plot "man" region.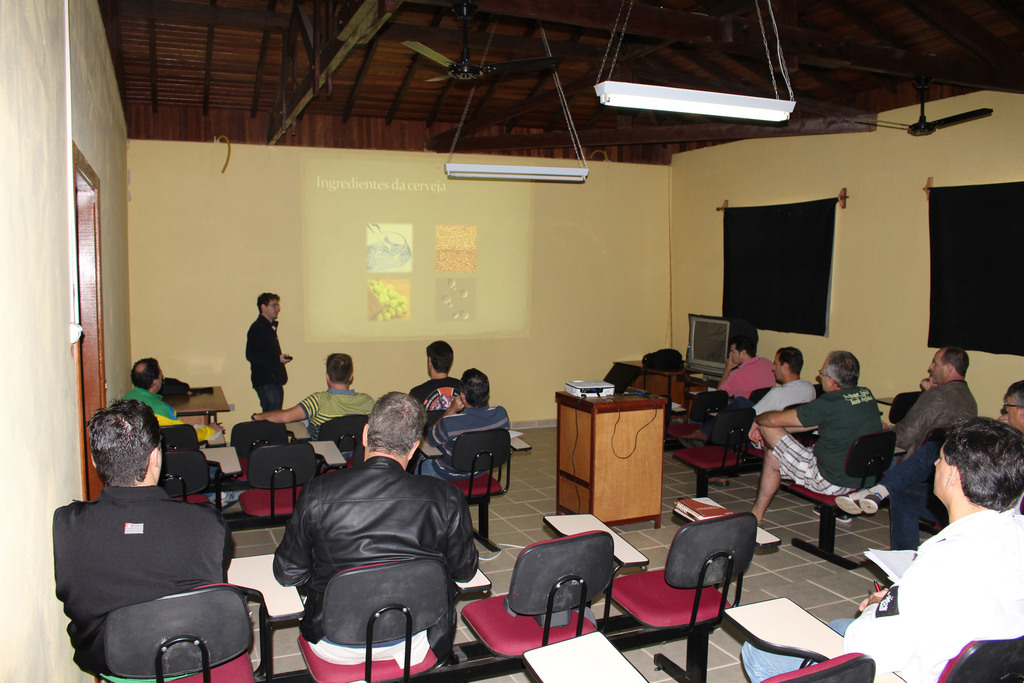
Plotted at pyautogui.locateOnScreen(721, 324, 777, 410).
